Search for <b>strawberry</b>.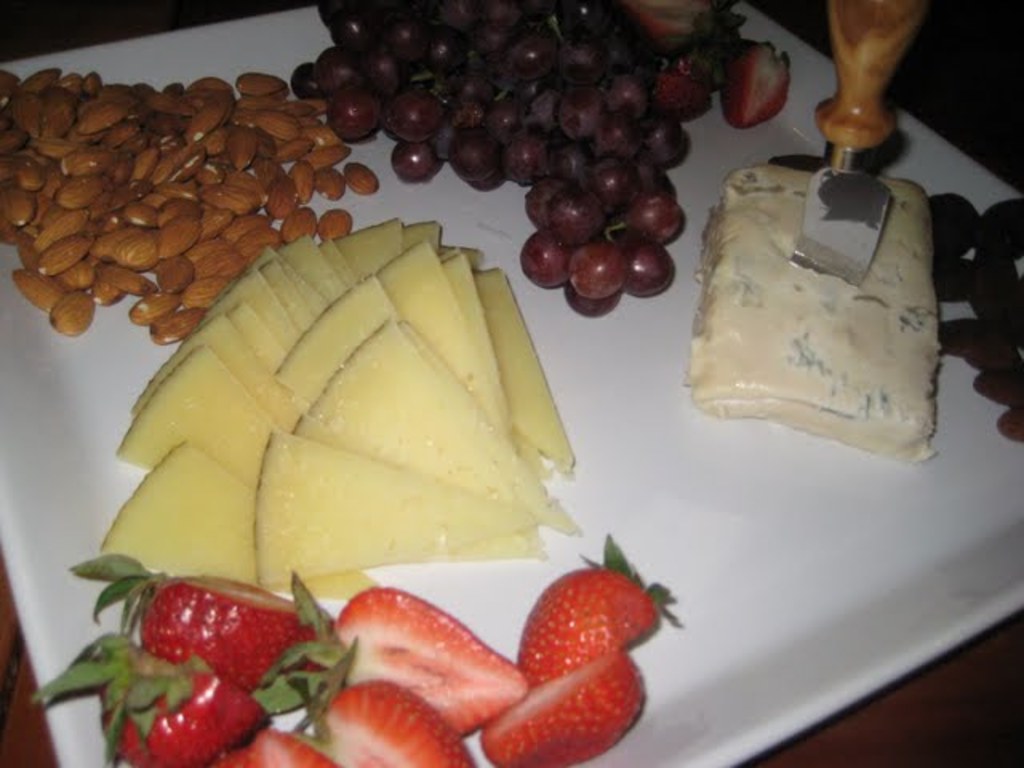
Found at [506,570,659,691].
